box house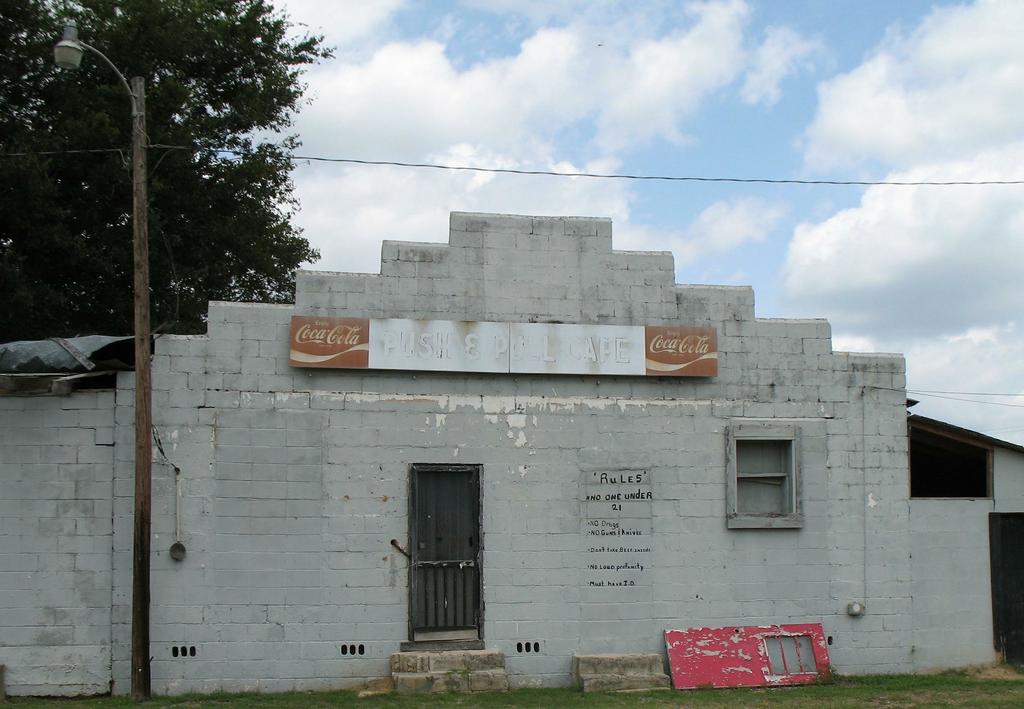
(left=115, top=184, right=989, bottom=673)
